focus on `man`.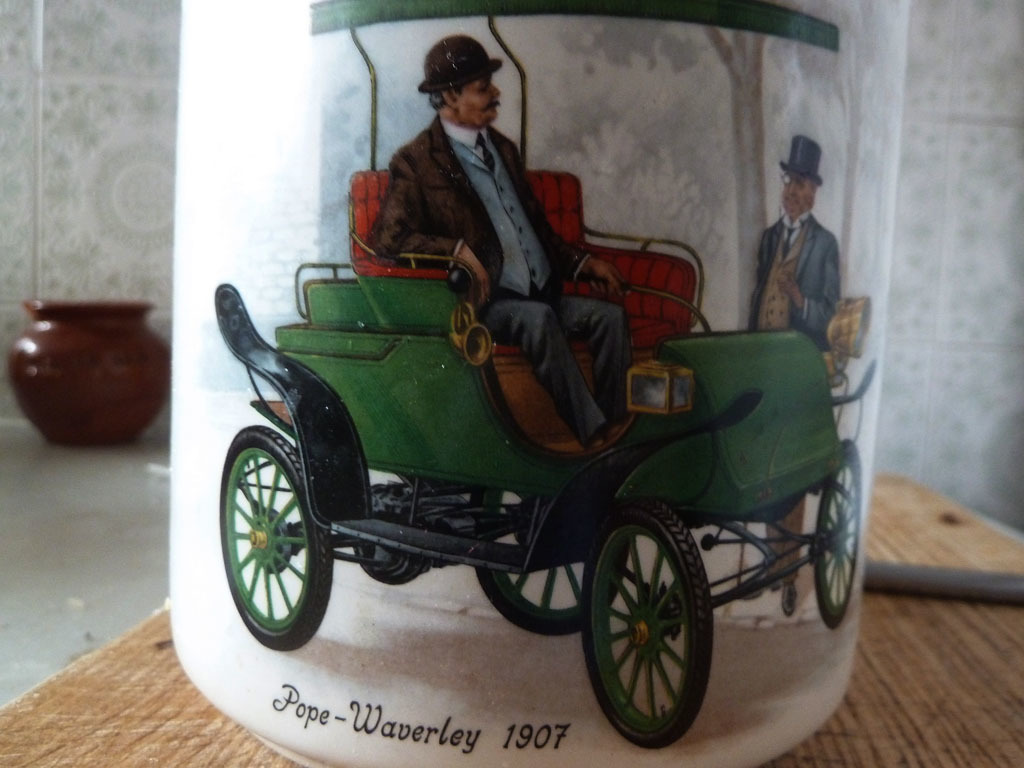
Focused at BBox(366, 32, 630, 451).
